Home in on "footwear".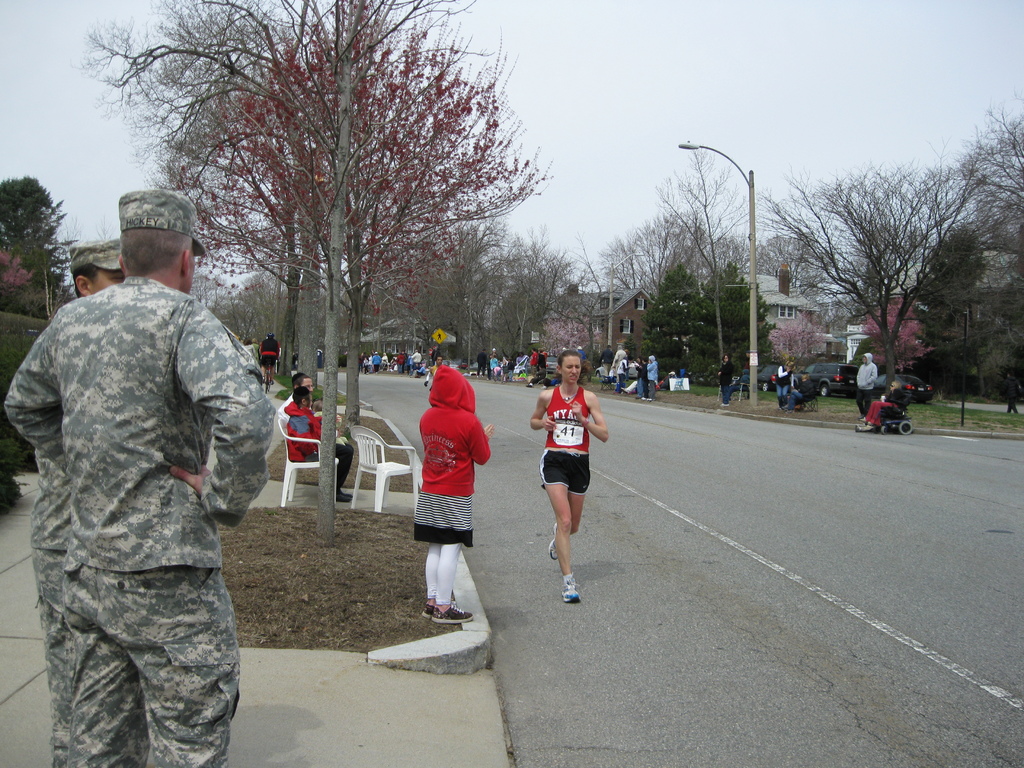
Homed in at region(545, 520, 559, 565).
